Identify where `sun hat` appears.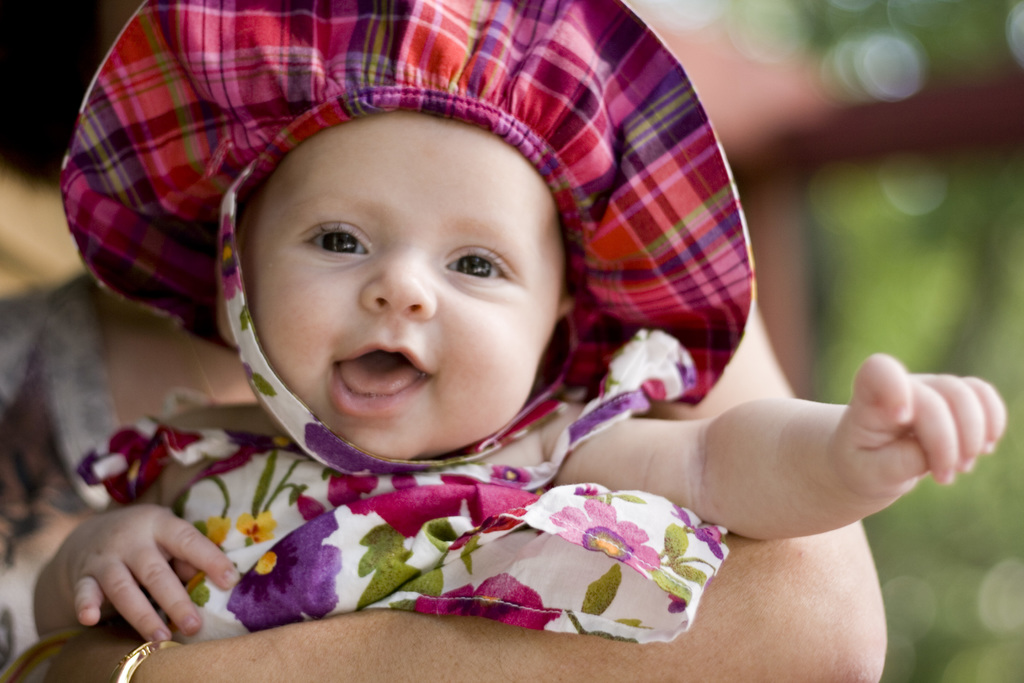
Appears at [x1=58, y1=0, x2=754, y2=416].
